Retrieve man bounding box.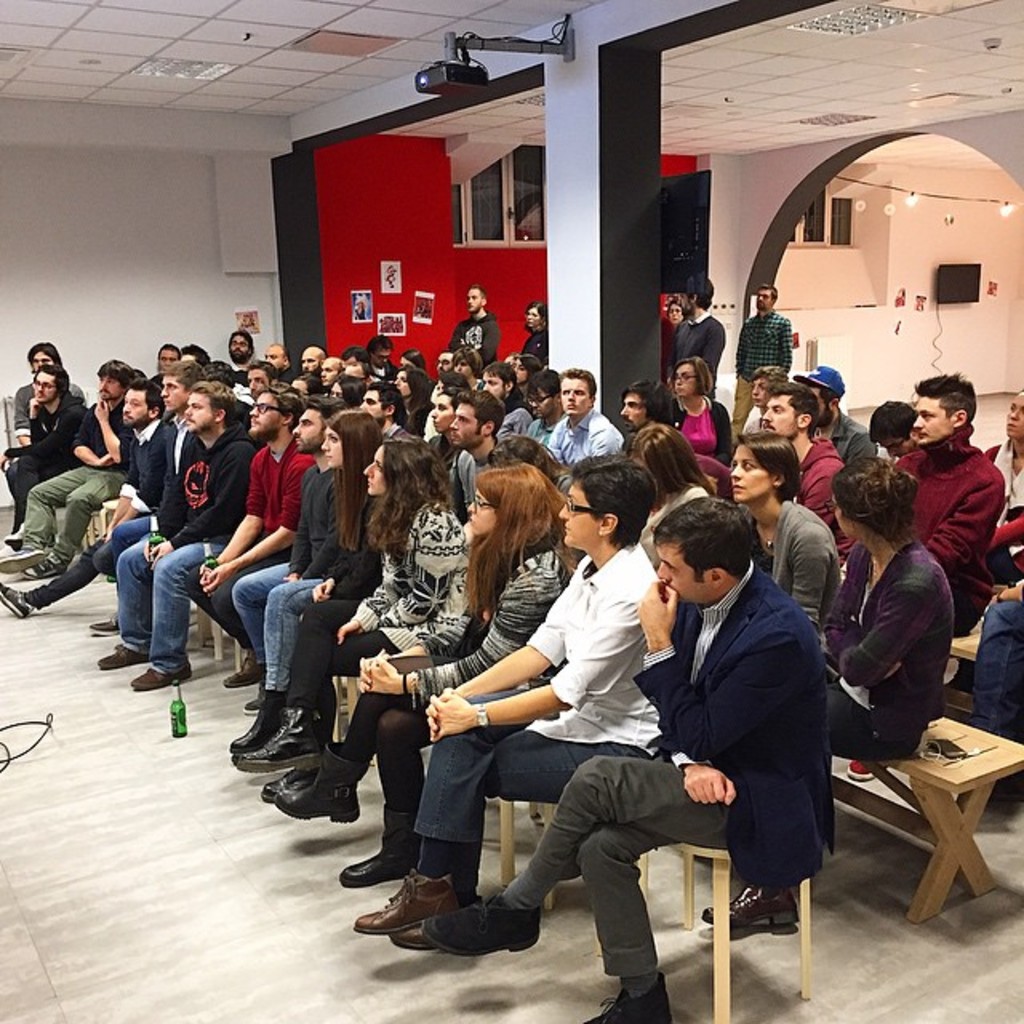
Bounding box: {"left": 435, "top": 350, "right": 450, "bottom": 368}.
